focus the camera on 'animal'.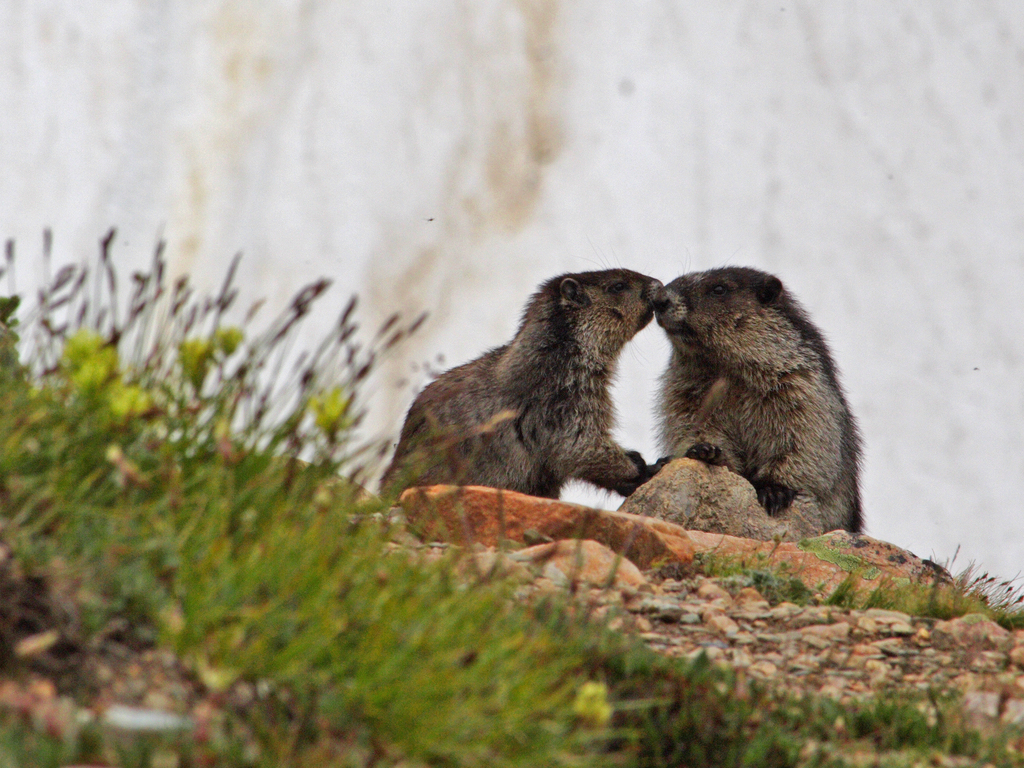
Focus region: {"x1": 378, "y1": 246, "x2": 657, "y2": 514}.
